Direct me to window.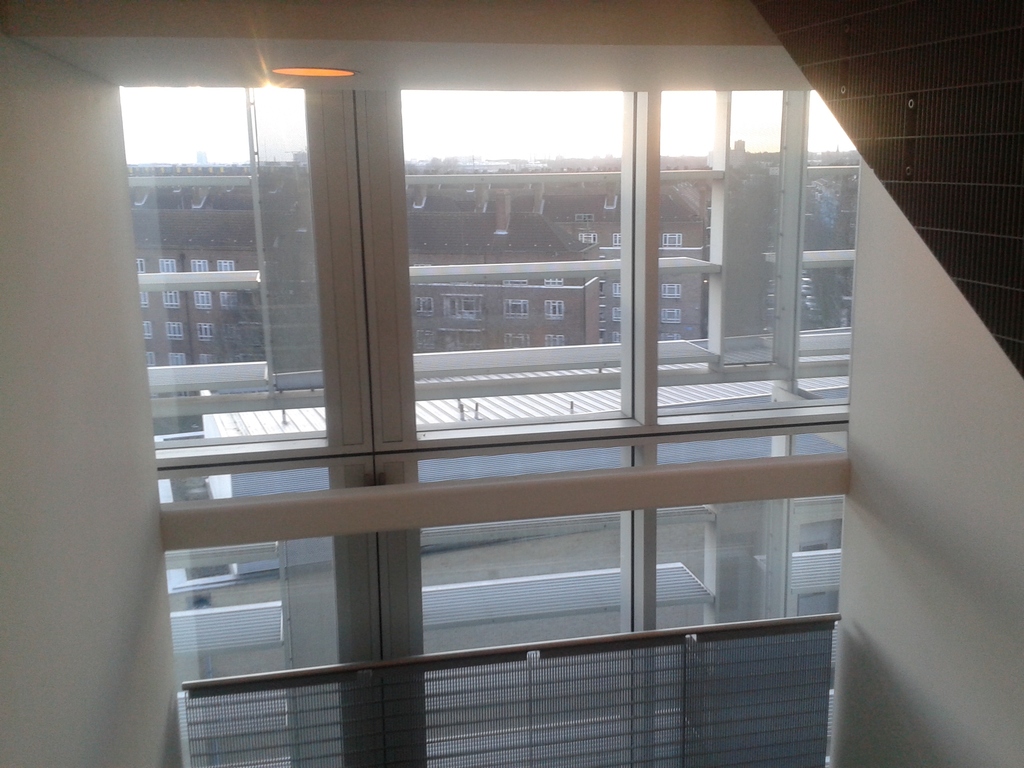
Direction: x1=541, y1=278, x2=562, y2=320.
